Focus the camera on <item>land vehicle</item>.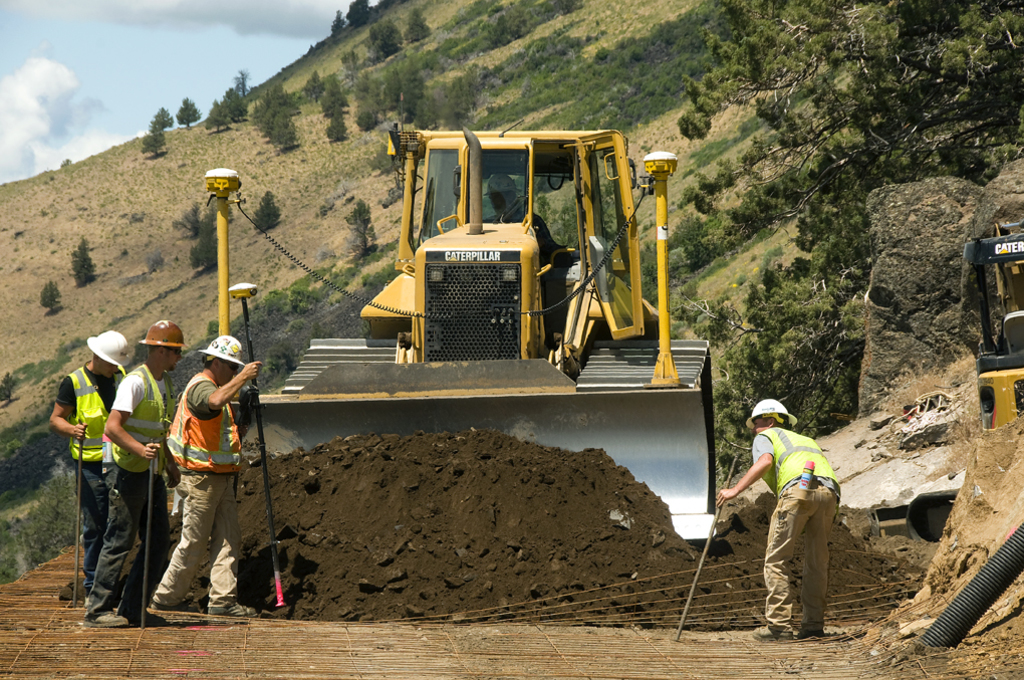
Focus region: locate(910, 217, 1023, 549).
